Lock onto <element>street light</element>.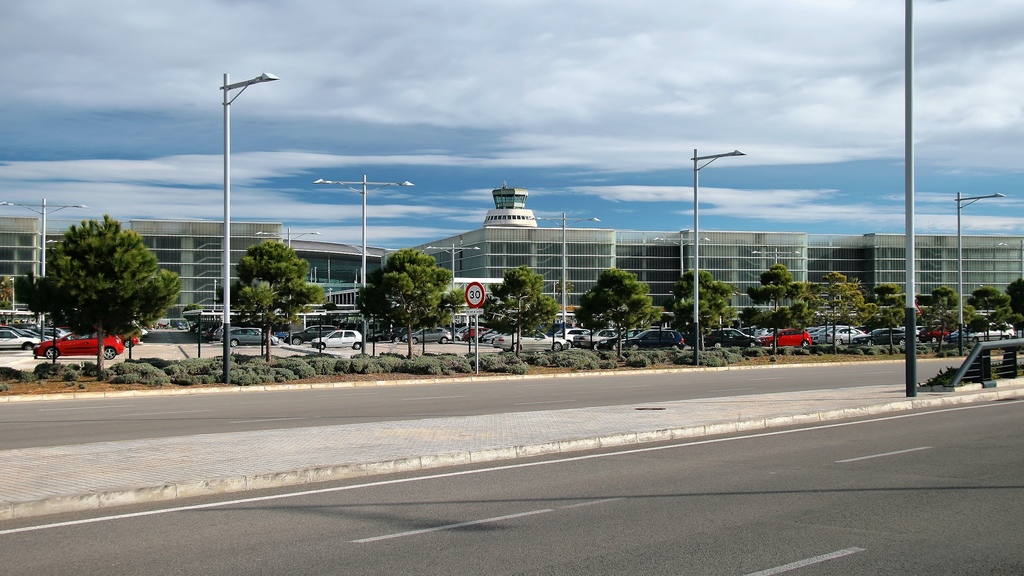
Locked: (424, 243, 479, 303).
